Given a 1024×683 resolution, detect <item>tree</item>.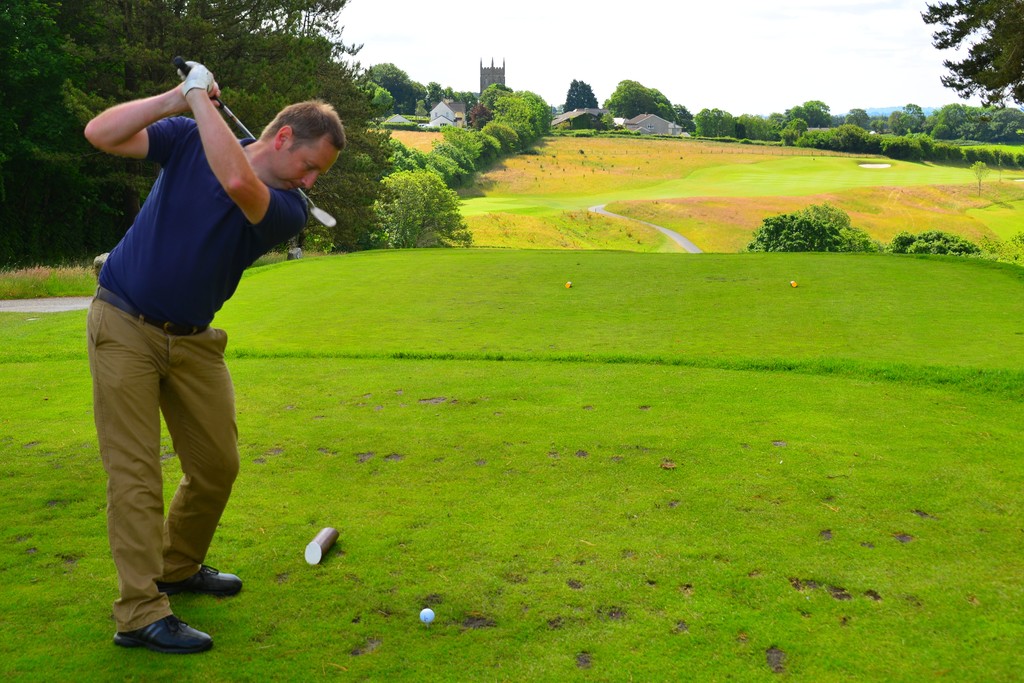
rect(989, 106, 1023, 141).
